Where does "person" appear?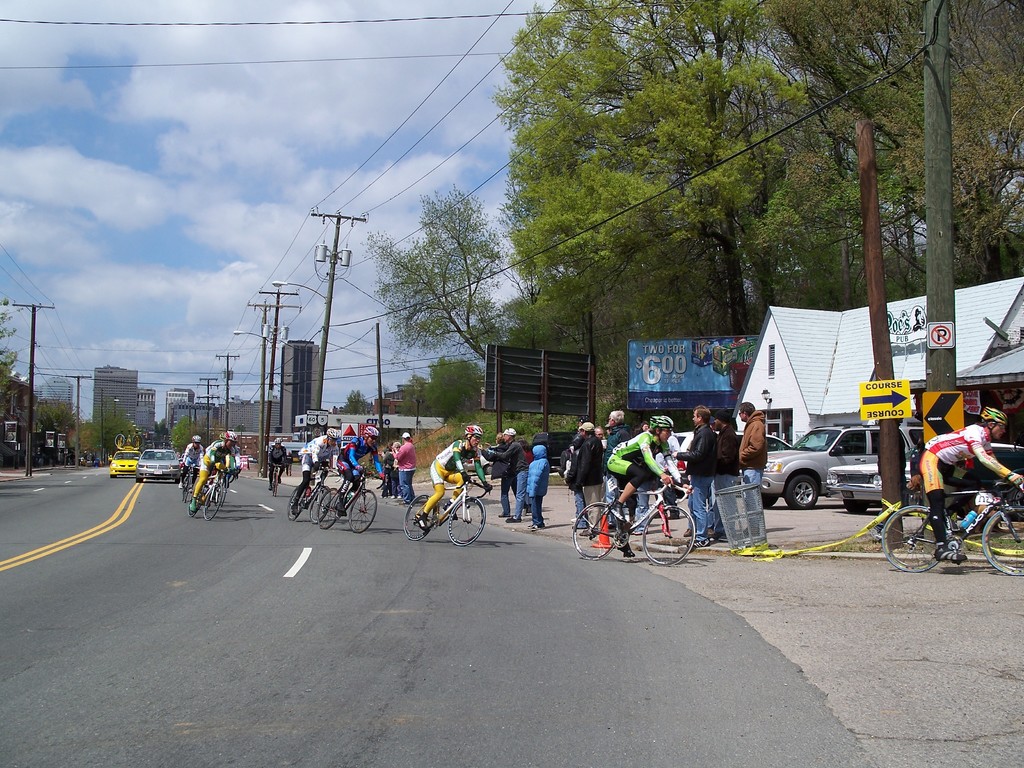
Appears at l=285, t=428, r=334, b=505.
